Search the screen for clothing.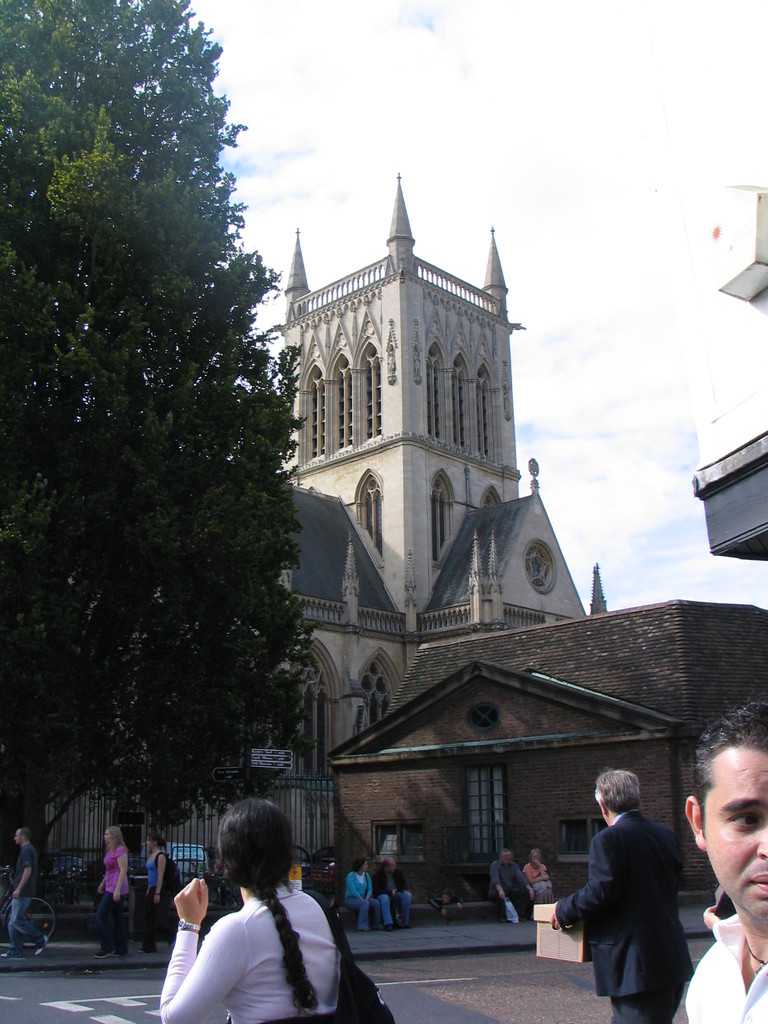
Found at {"x1": 566, "y1": 792, "x2": 712, "y2": 1009}.
